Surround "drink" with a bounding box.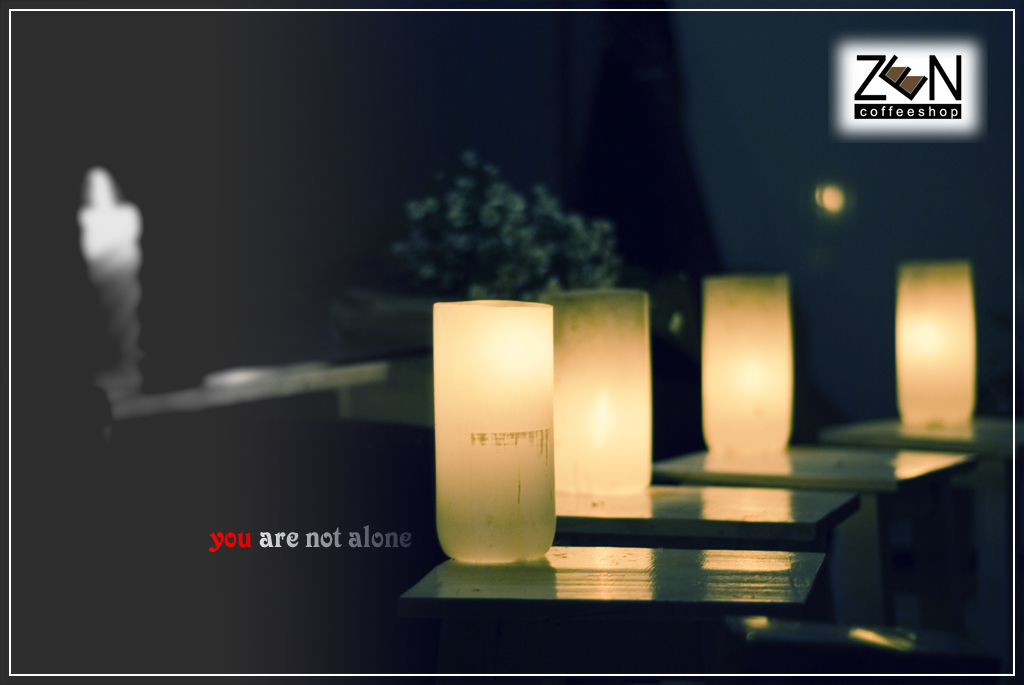
l=414, t=275, r=554, b=582.
